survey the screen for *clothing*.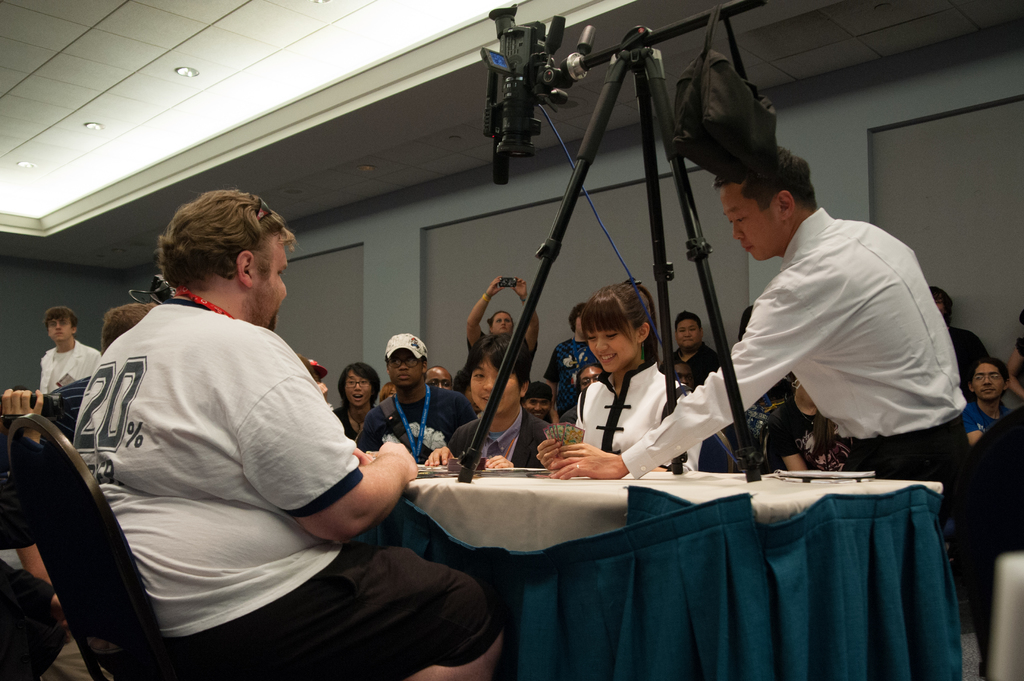
Survey found: {"x1": 763, "y1": 399, "x2": 855, "y2": 477}.
